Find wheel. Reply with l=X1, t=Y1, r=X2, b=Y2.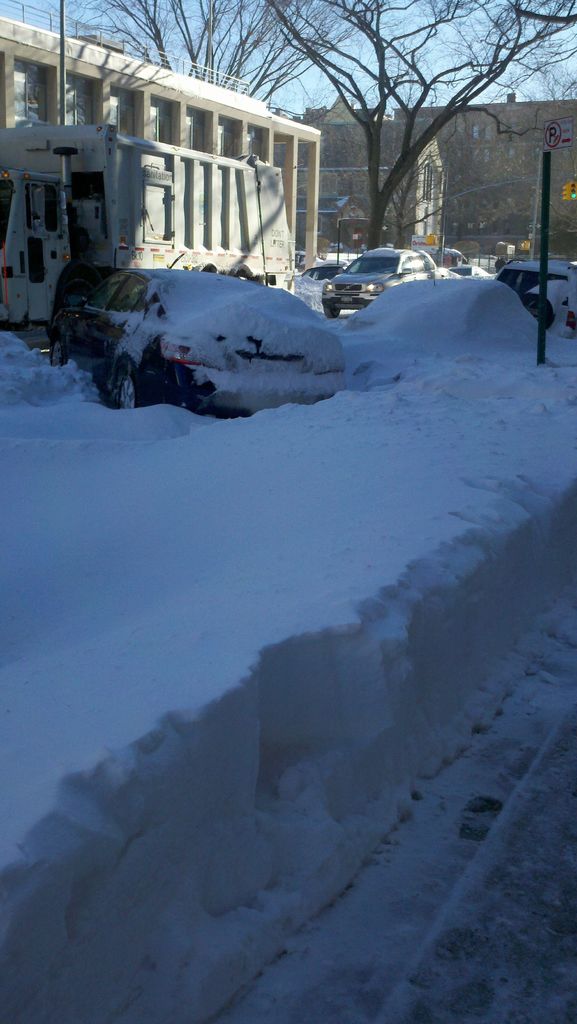
l=45, t=330, r=63, b=371.
